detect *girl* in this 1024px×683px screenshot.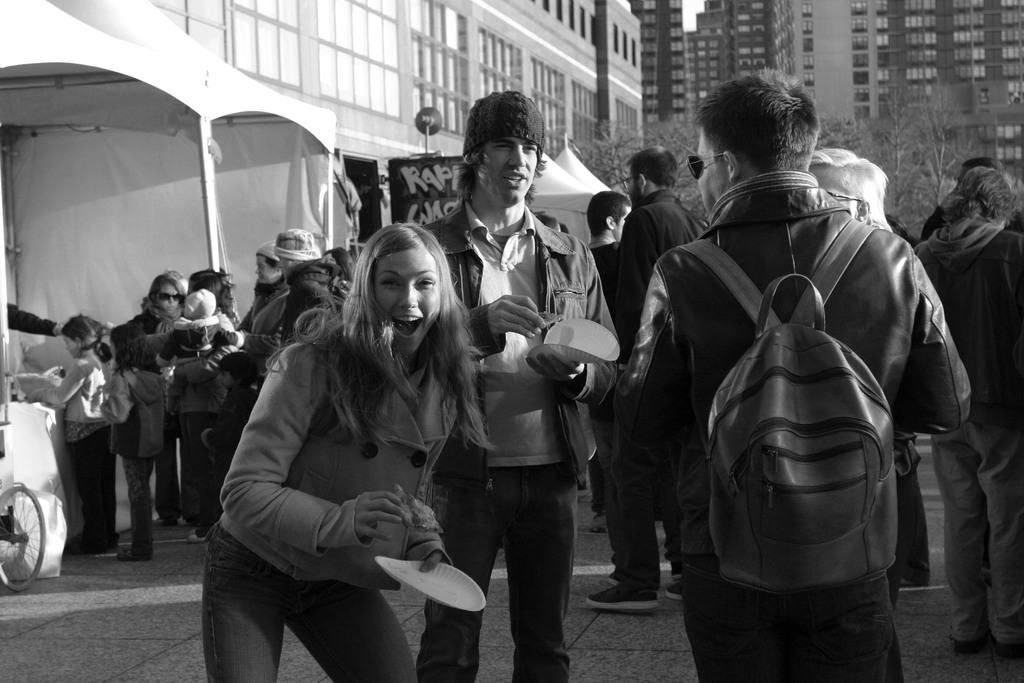
Detection: 200 218 500 682.
